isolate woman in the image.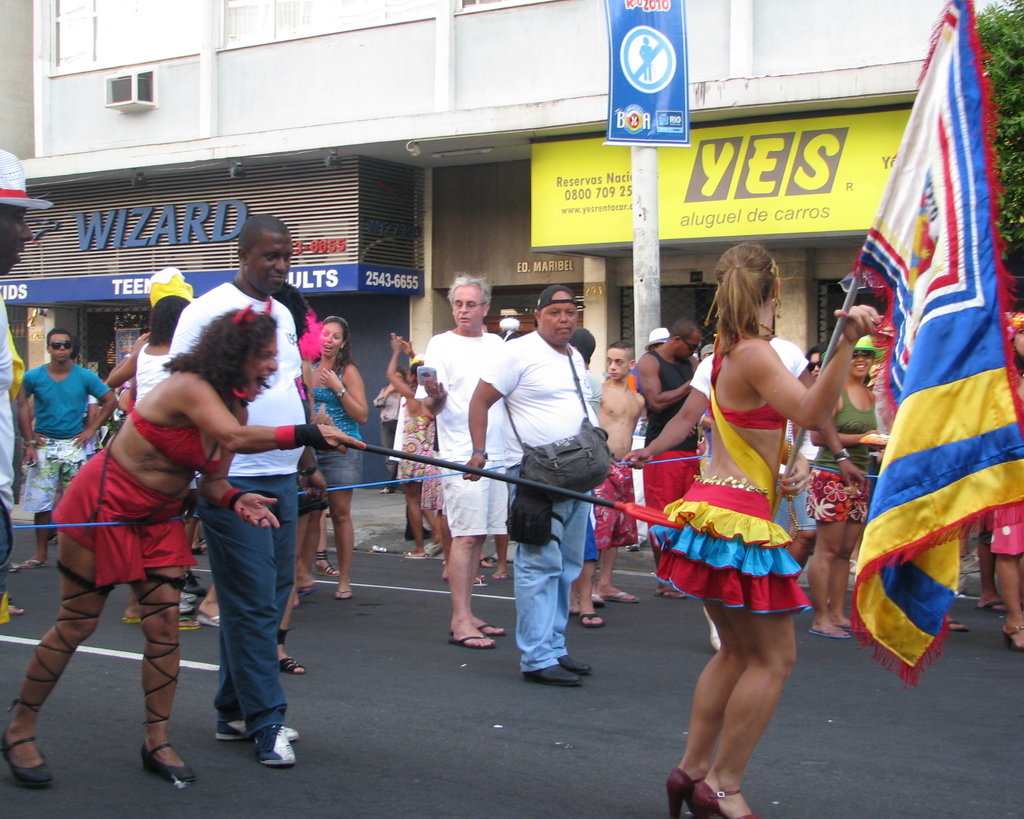
Isolated region: 386/329/433/559.
